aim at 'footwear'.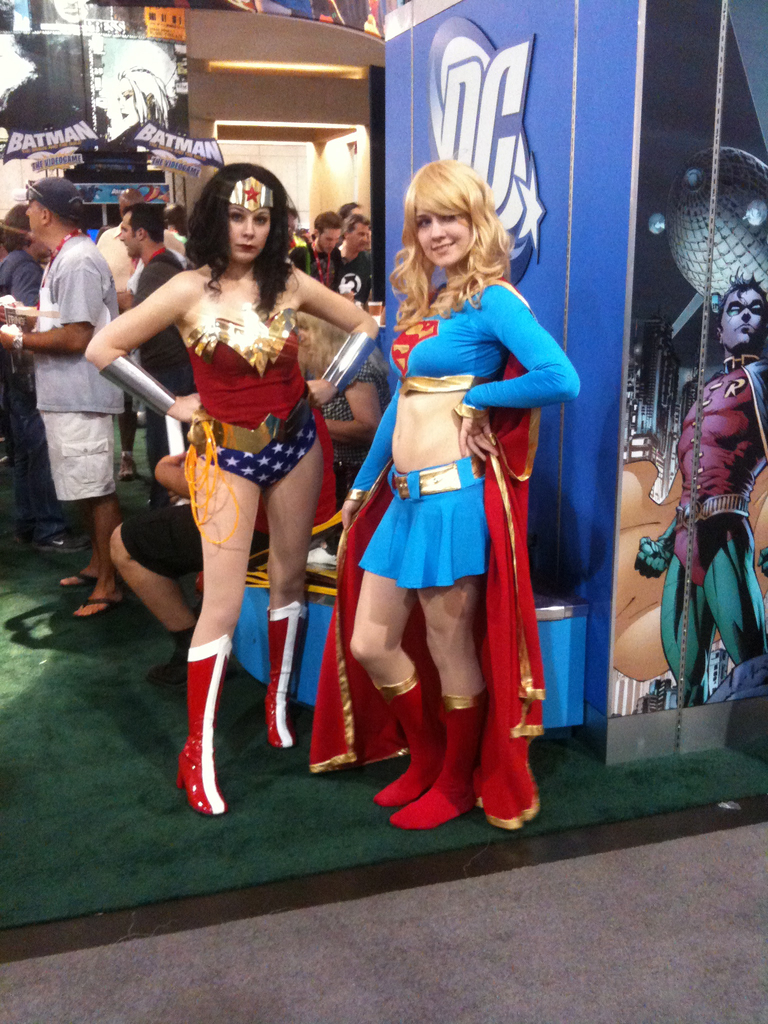
Aimed at rect(260, 599, 308, 748).
